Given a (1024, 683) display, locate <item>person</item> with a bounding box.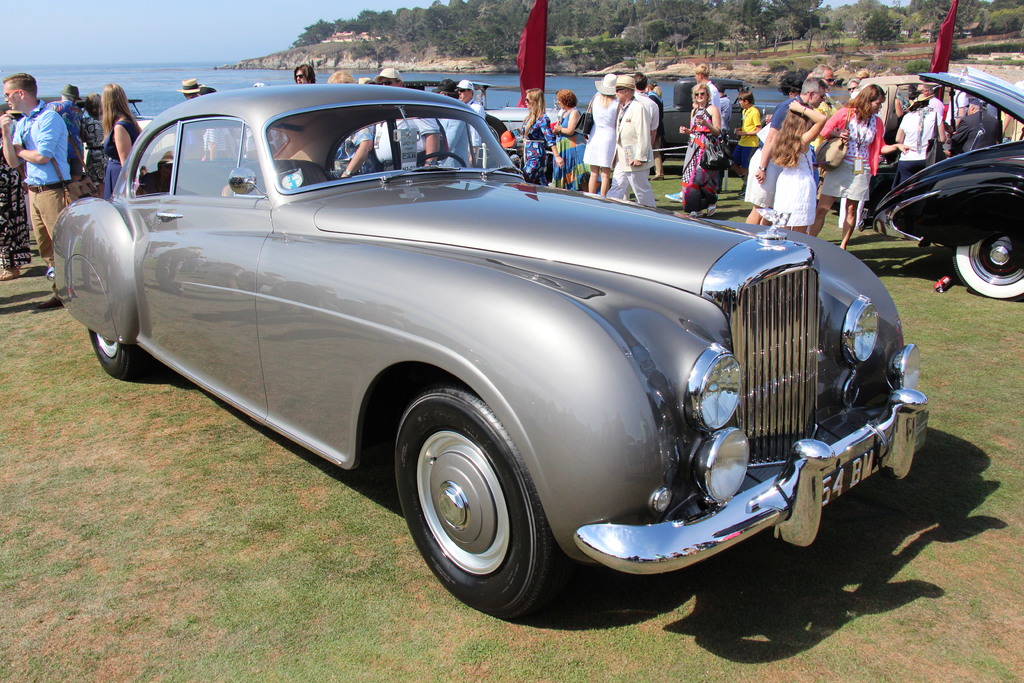
Located: pyautogui.locateOnScreen(8, 59, 90, 253).
